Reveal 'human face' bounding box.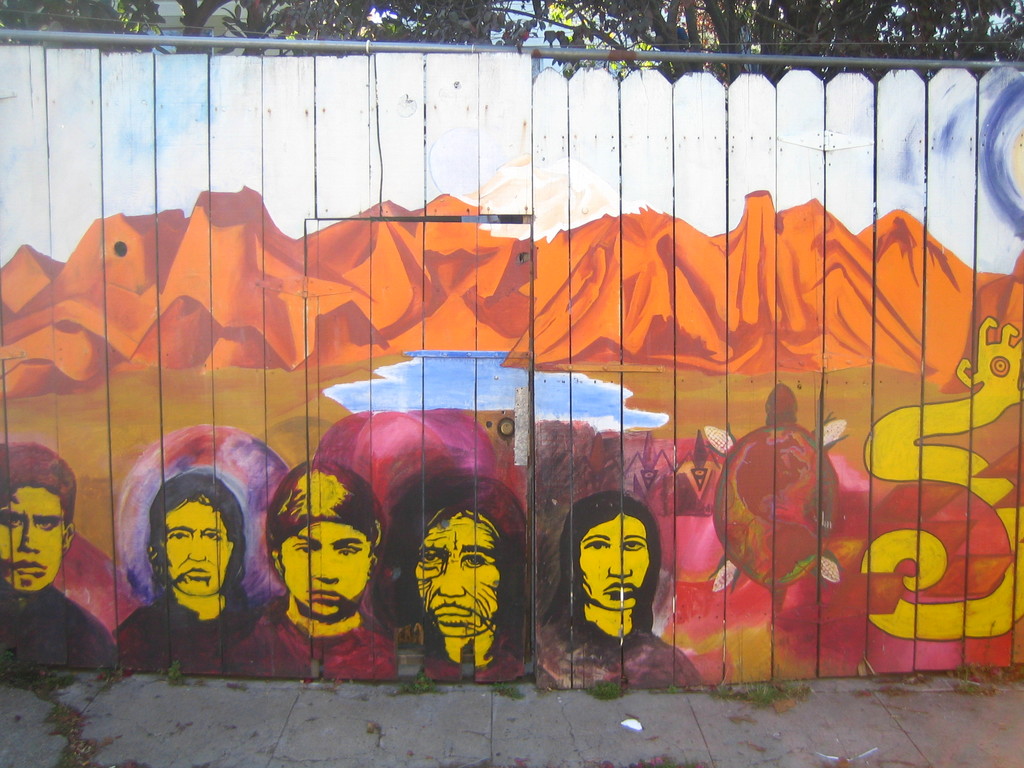
Revealed: 166 500 231 594.
